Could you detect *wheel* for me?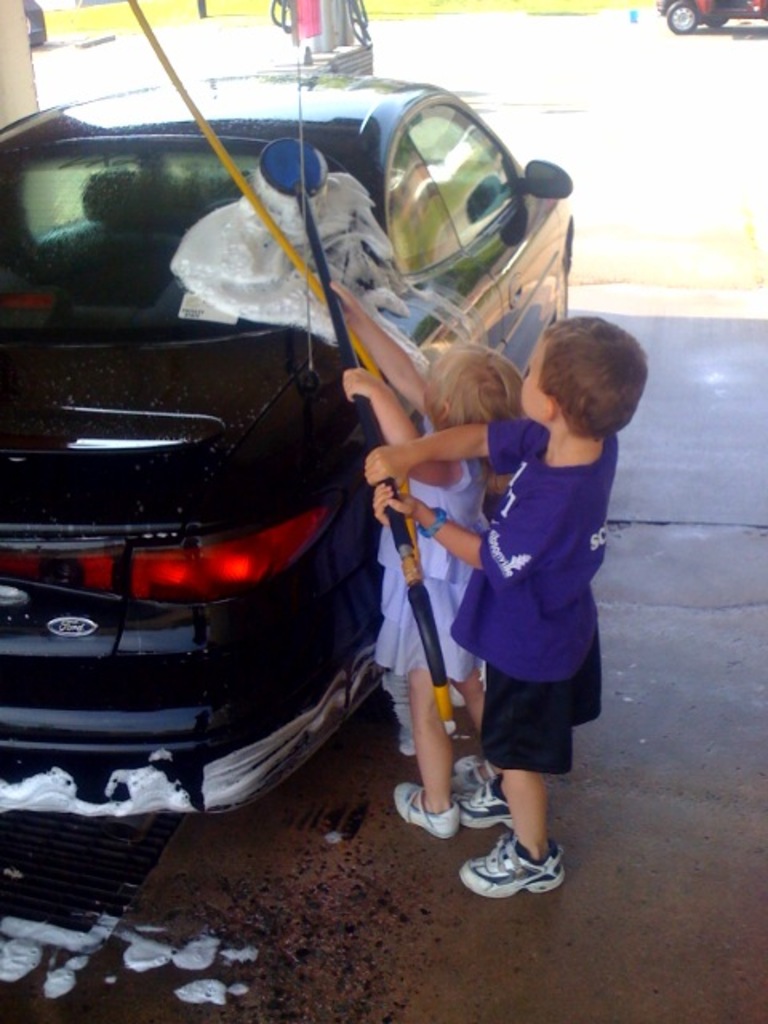
Detection result: detection(666, 0, 704, 37).
